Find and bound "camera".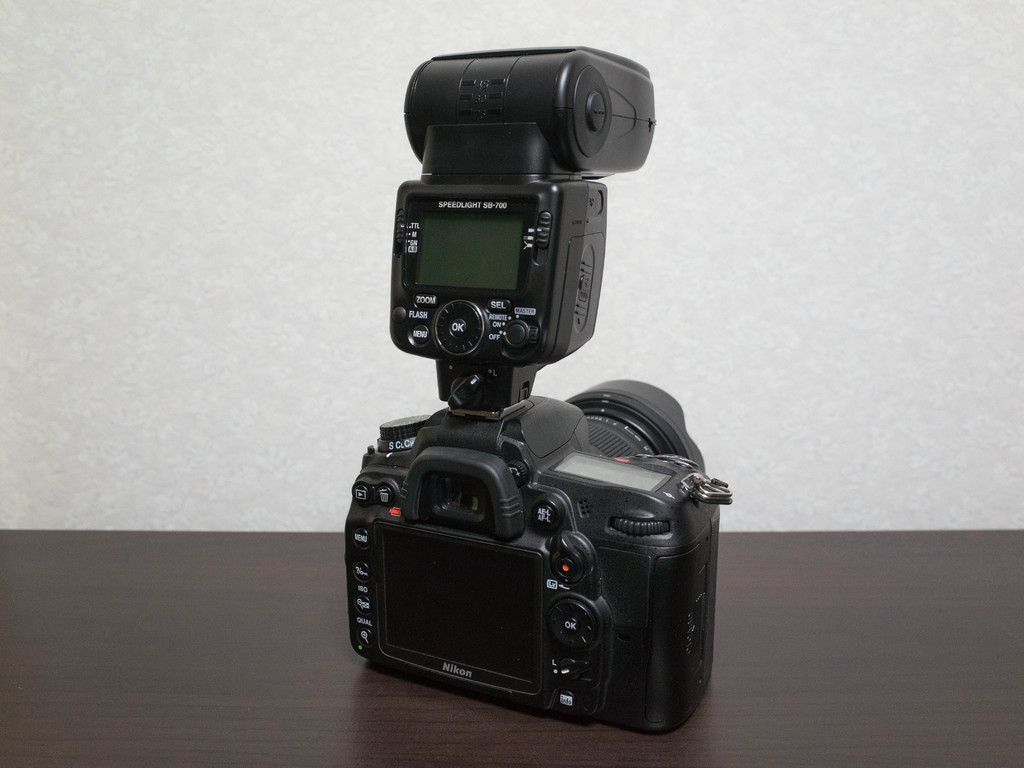
Bound: locate(338, 44, 731, 732).
